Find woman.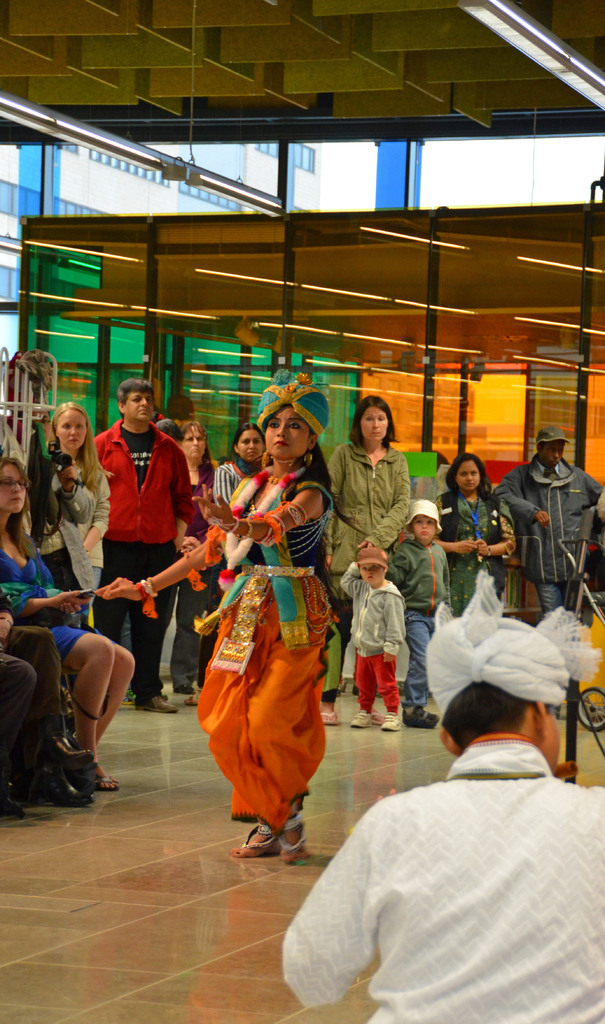
select_region(211, 421, 275, 523).
